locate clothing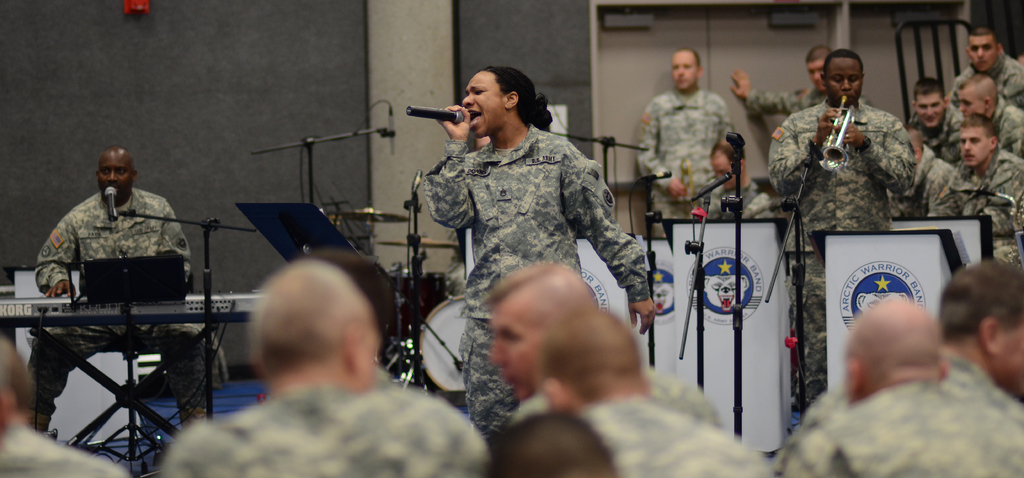
[x1=630, y1=85, x2=731, y2=238]
